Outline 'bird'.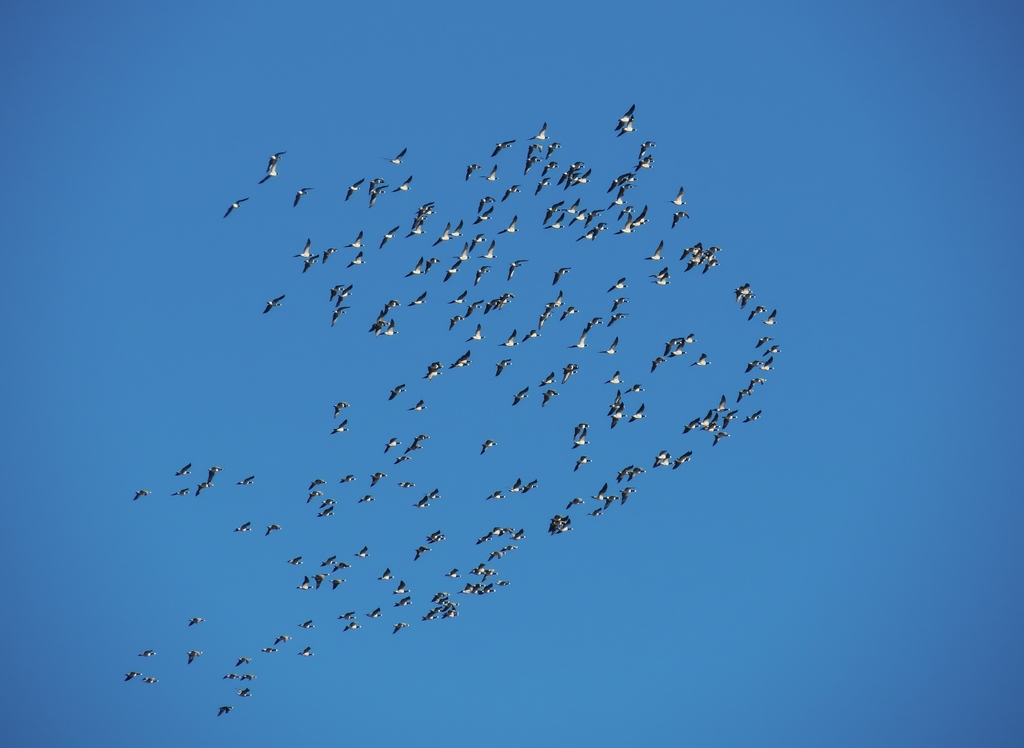
Outline: <bbox>407, 293, 428, 311</bbox>.
